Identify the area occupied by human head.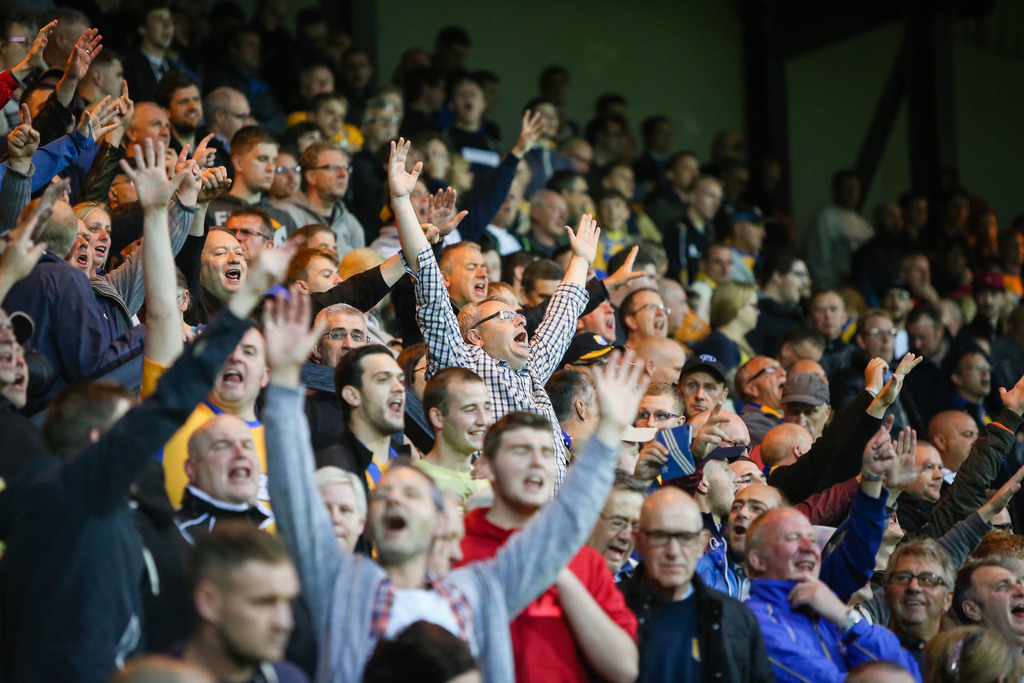
Area: select_region(313, 469, 373, 554).
